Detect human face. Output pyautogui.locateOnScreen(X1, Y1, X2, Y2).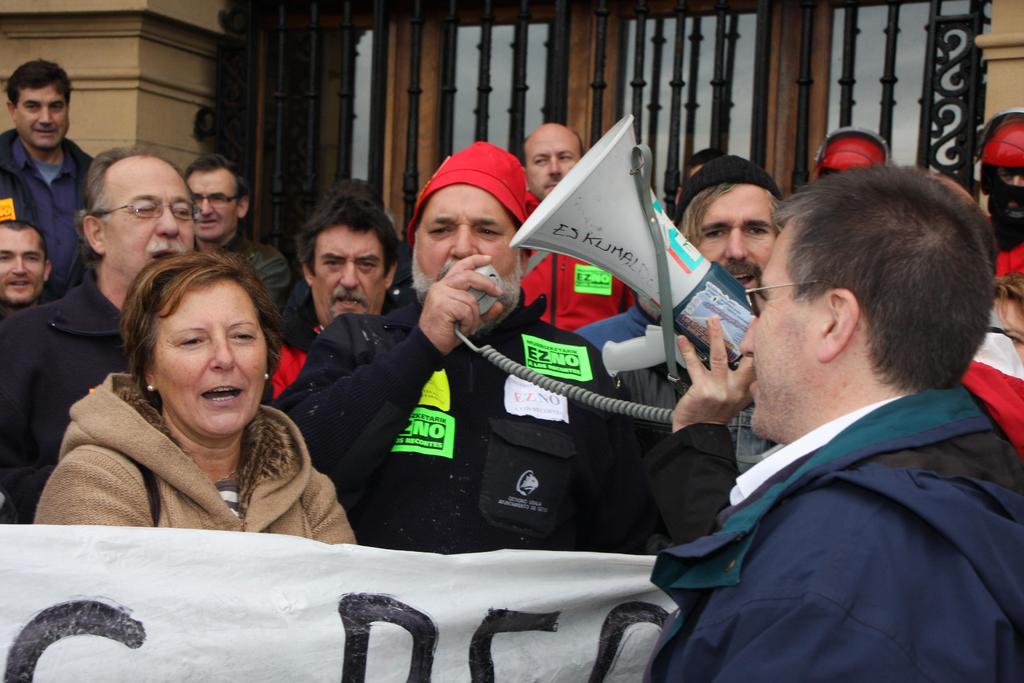
pyautogui.locateOnScreen(103, 150, 193, 284).
